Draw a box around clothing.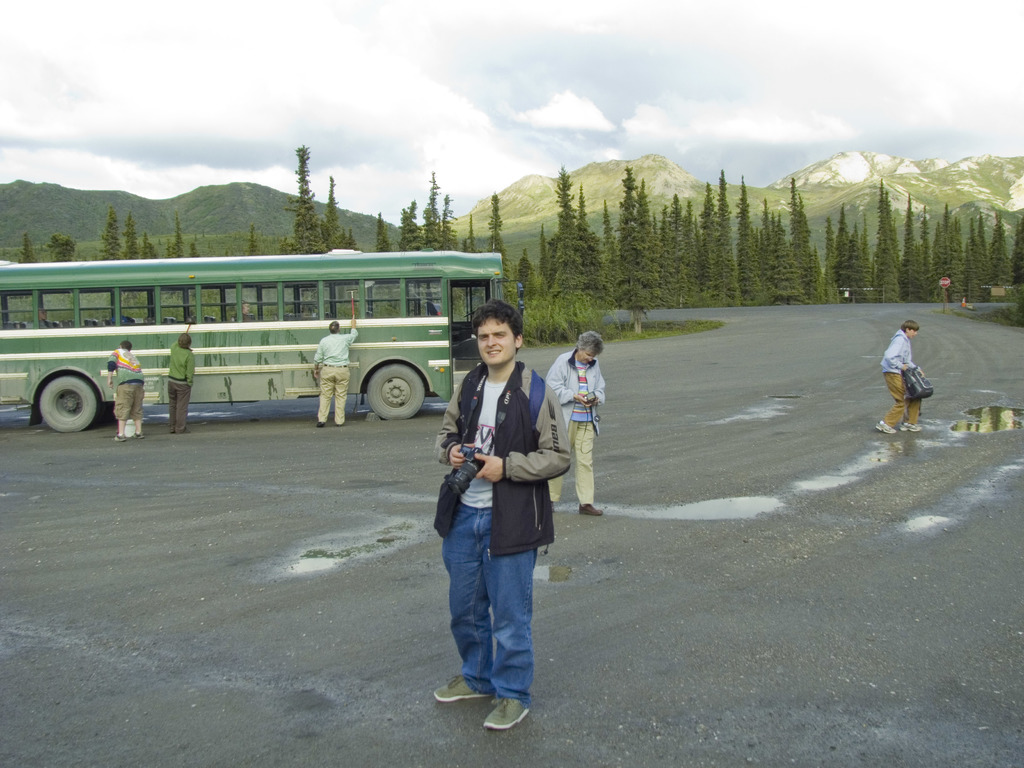
[550,348,607,511].
